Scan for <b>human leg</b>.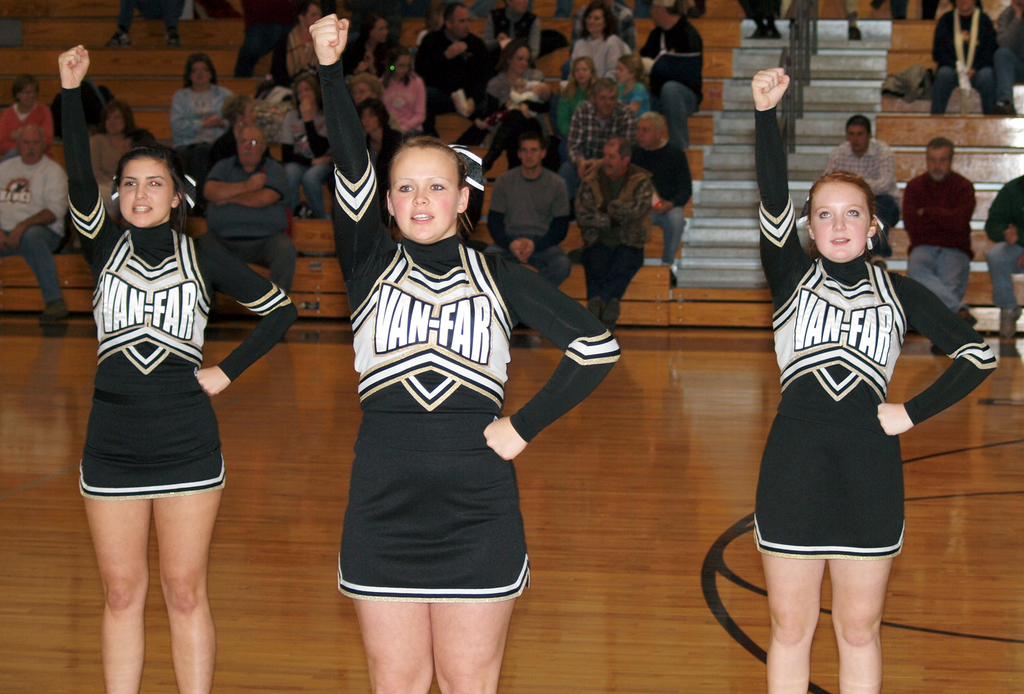
Scan result: (x1=760, y1=512, x2=906, y2=684).
